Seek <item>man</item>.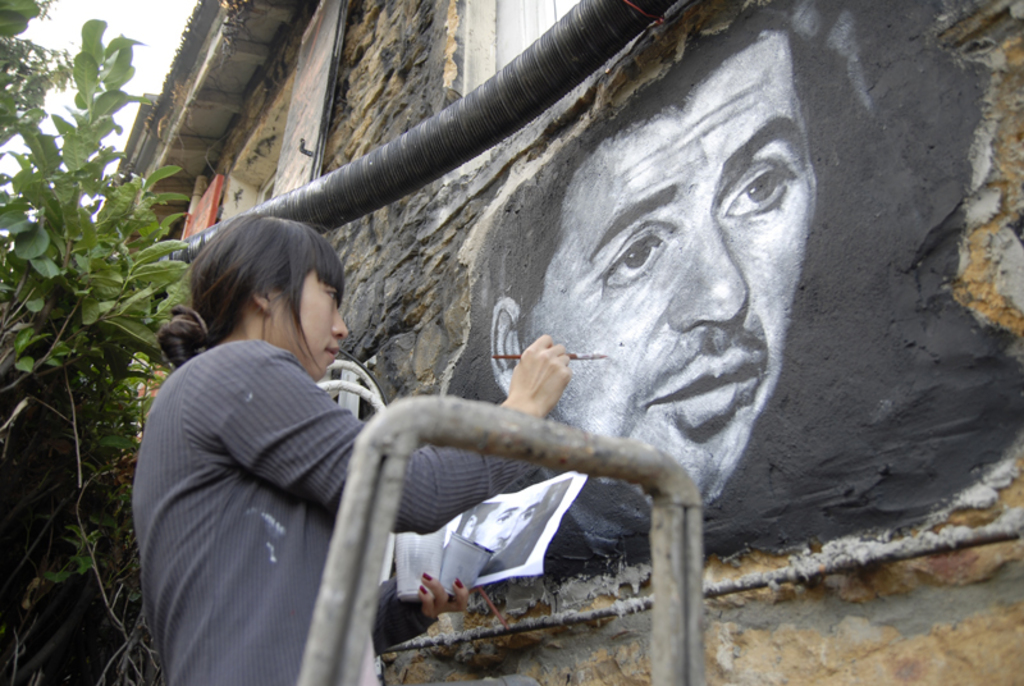
bbox=[488, 35, 813, 546].
